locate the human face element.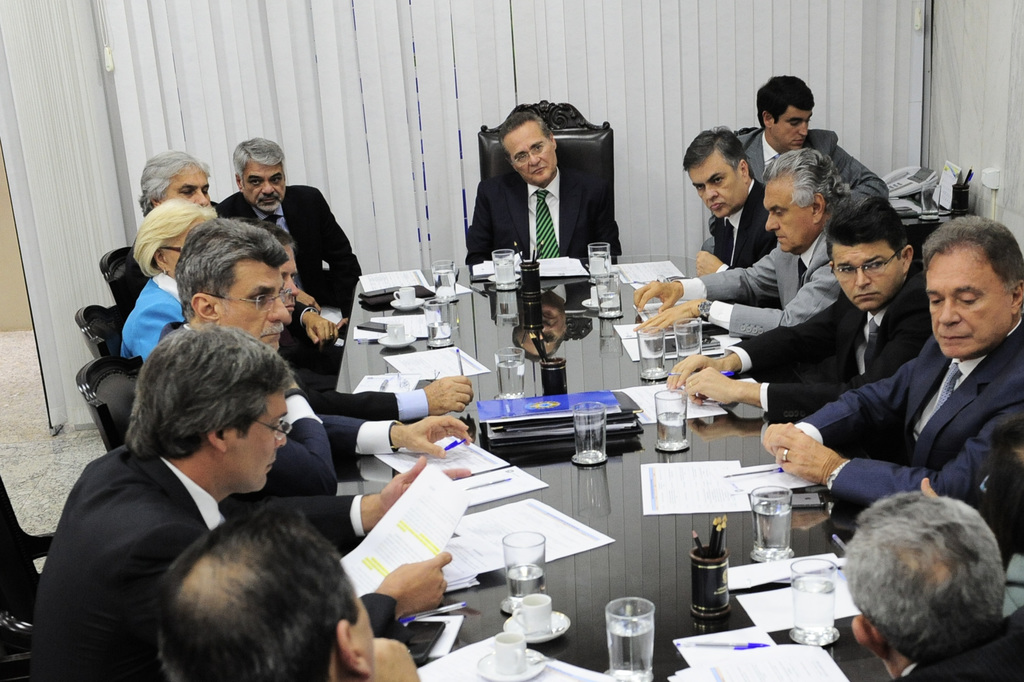
Element bbox: detection(921, 252, 1013, 355).
